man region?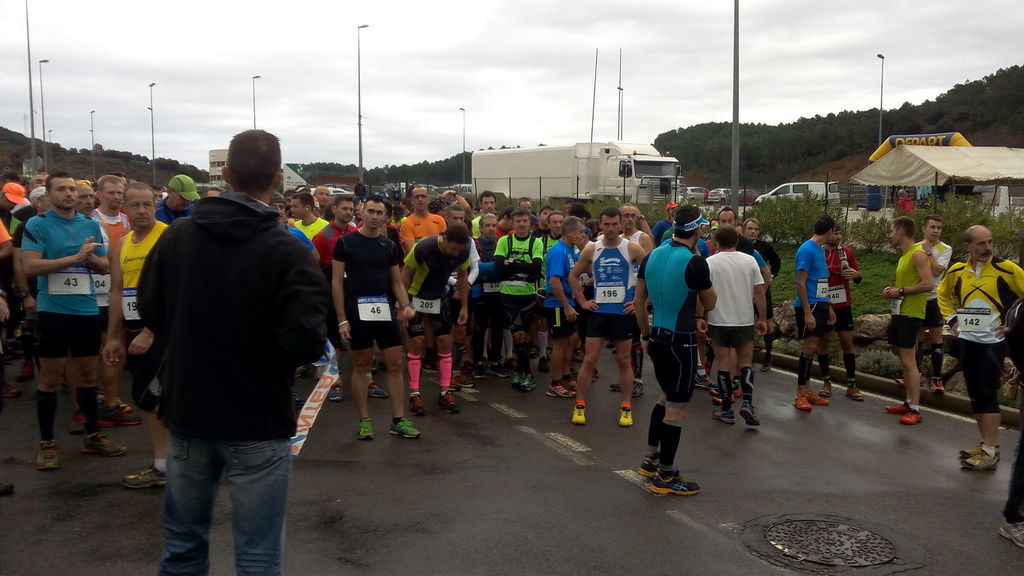
491, 209, 547, 390
